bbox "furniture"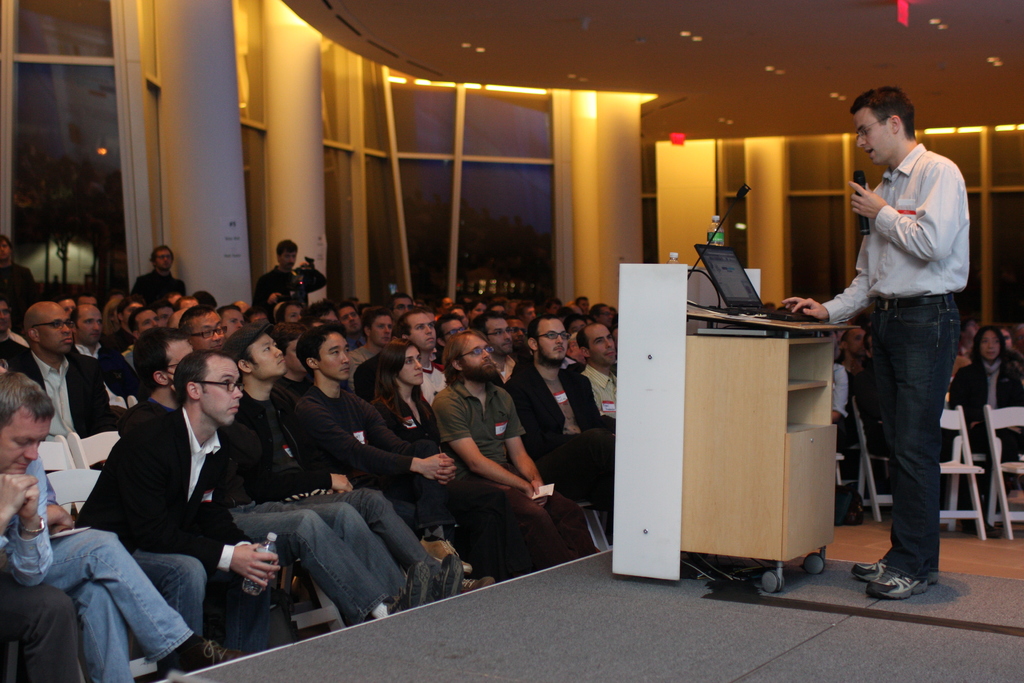
836,449,844,484
